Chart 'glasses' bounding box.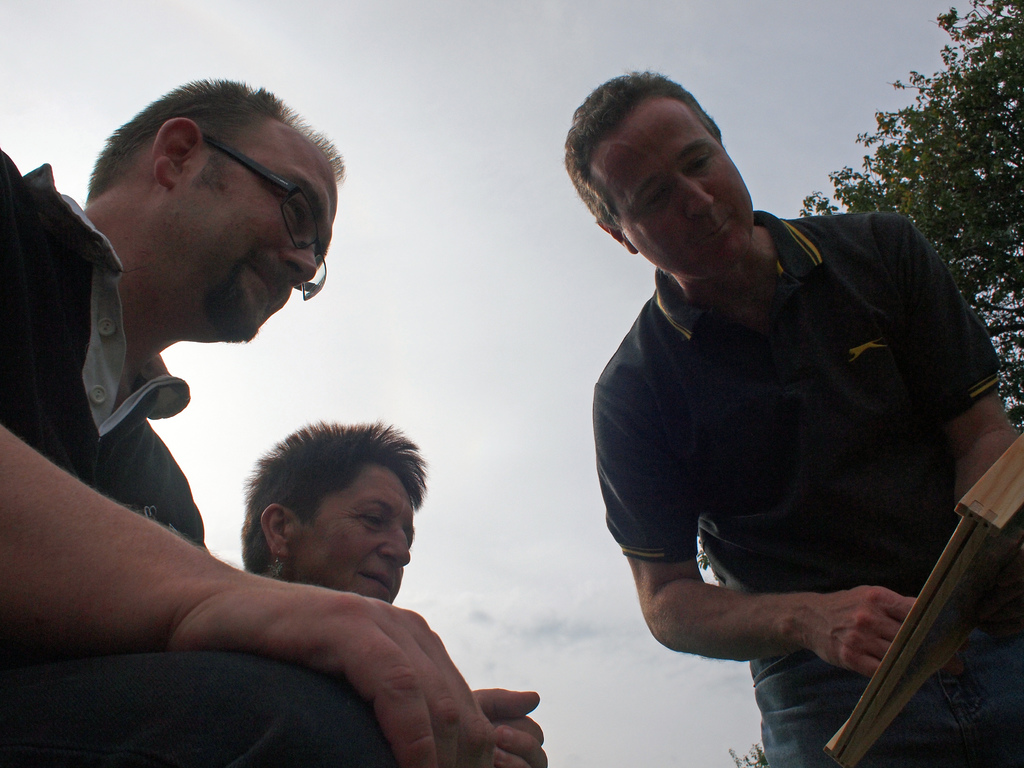
Charted: <box>207,134,326,301</box>.
